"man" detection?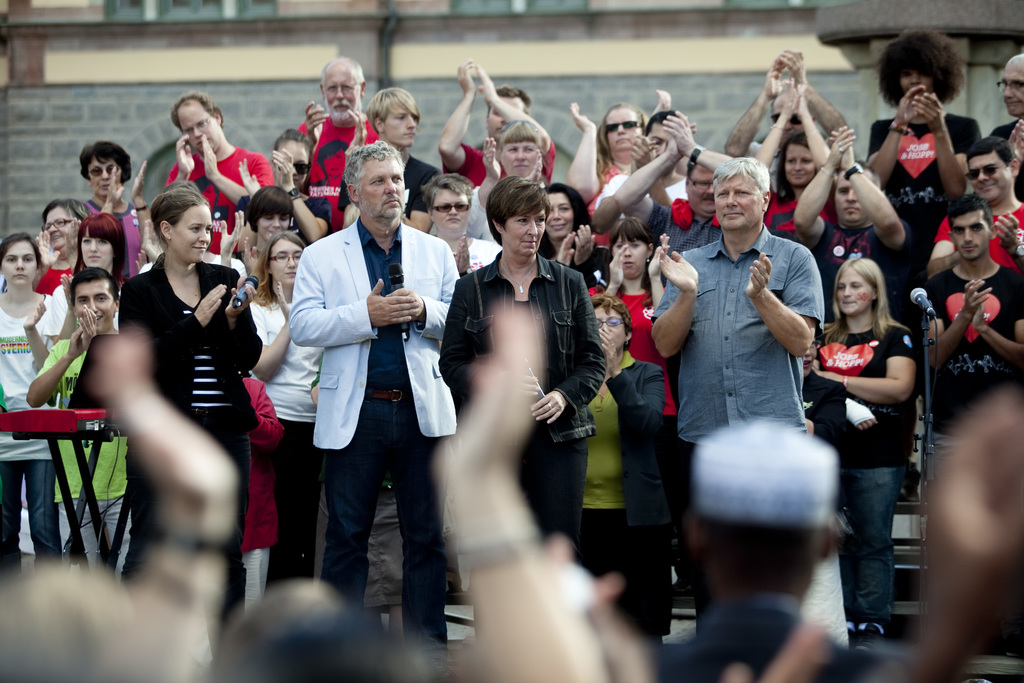
crop(653, 156, 825, 636)
